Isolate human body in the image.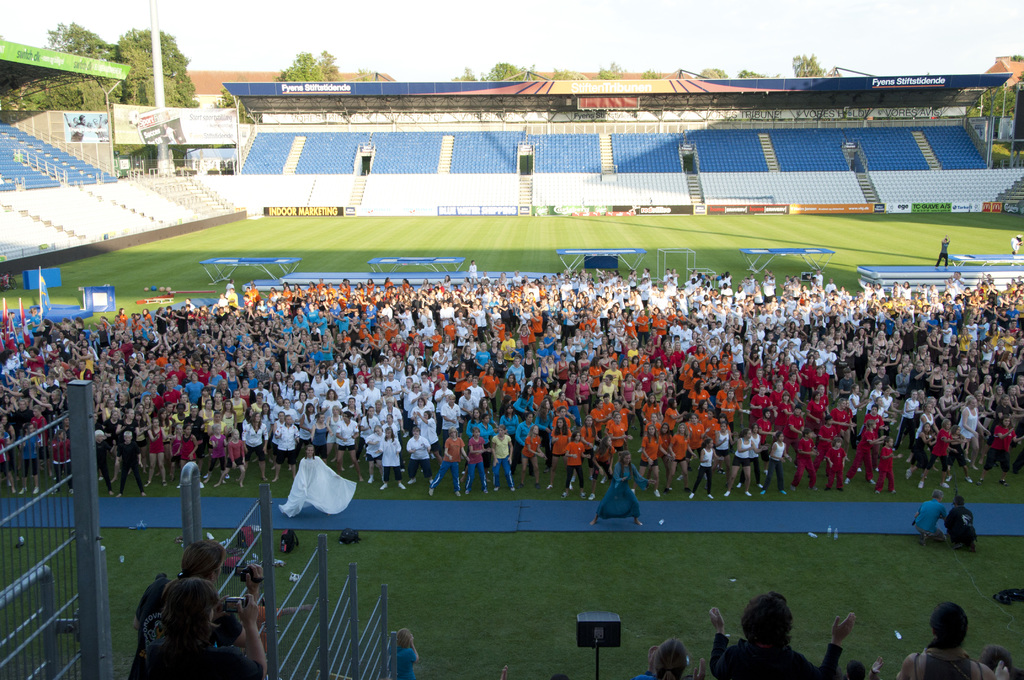
Isolated region: rect(383, 337, 388, 355).
